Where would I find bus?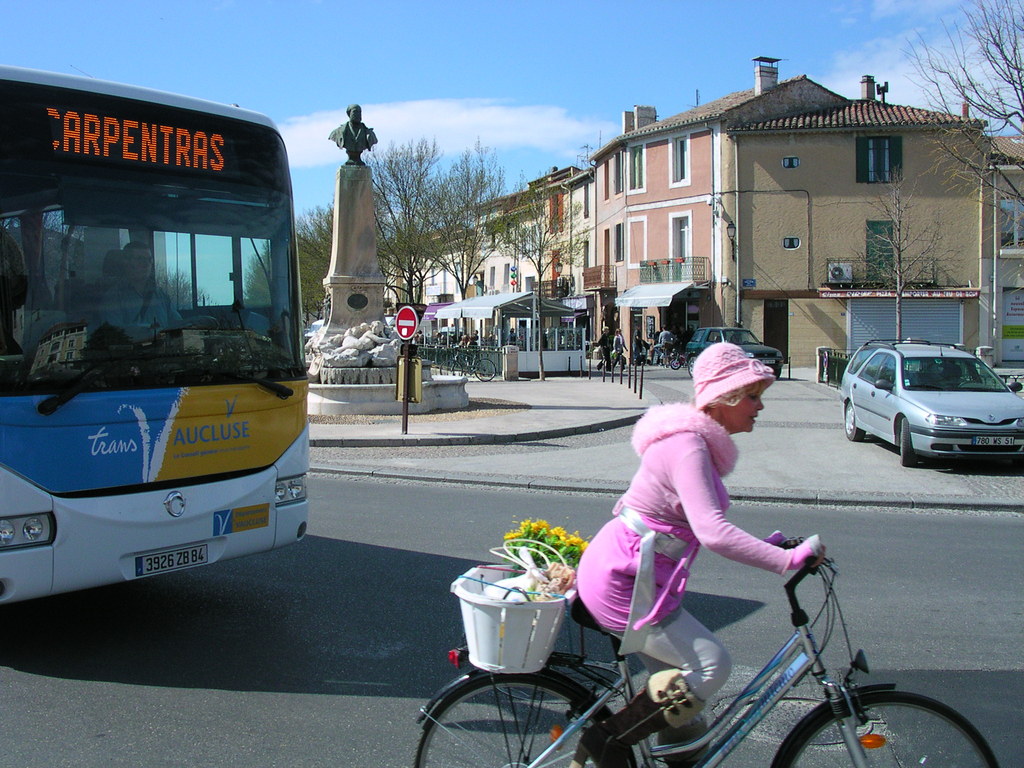
At {"x1": 0, "y1": 61, "x2": 307, "y2": 605}.
